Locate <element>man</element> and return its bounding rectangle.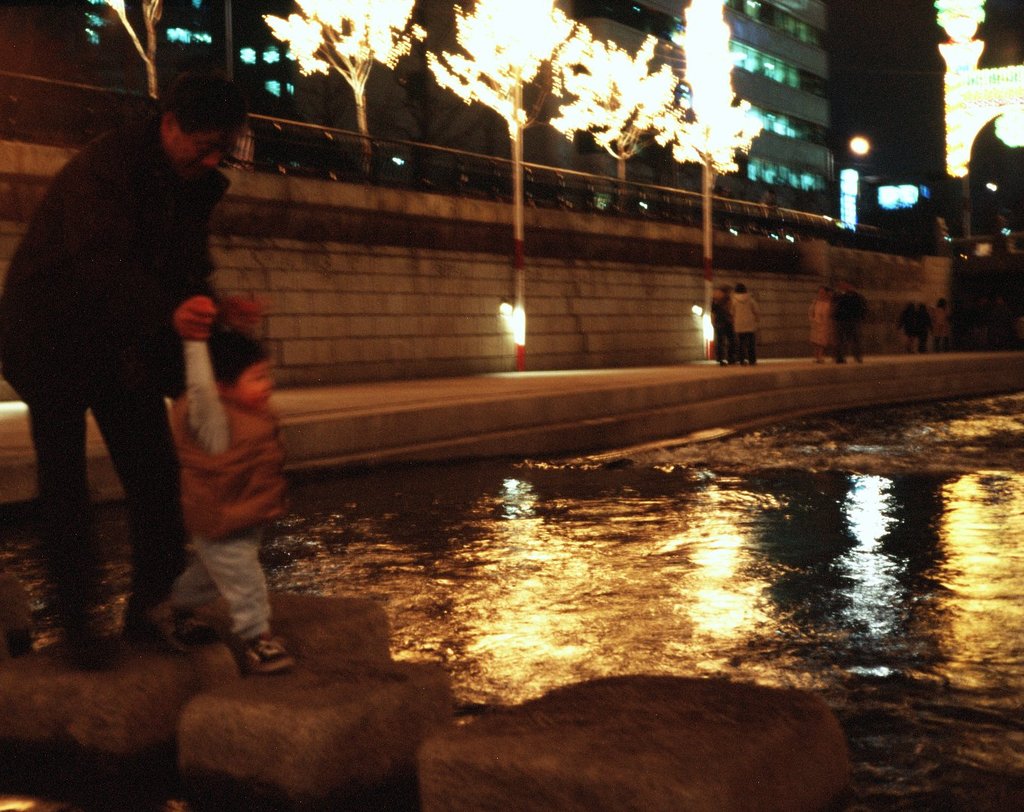
rect(829, 276, 869, 364).
